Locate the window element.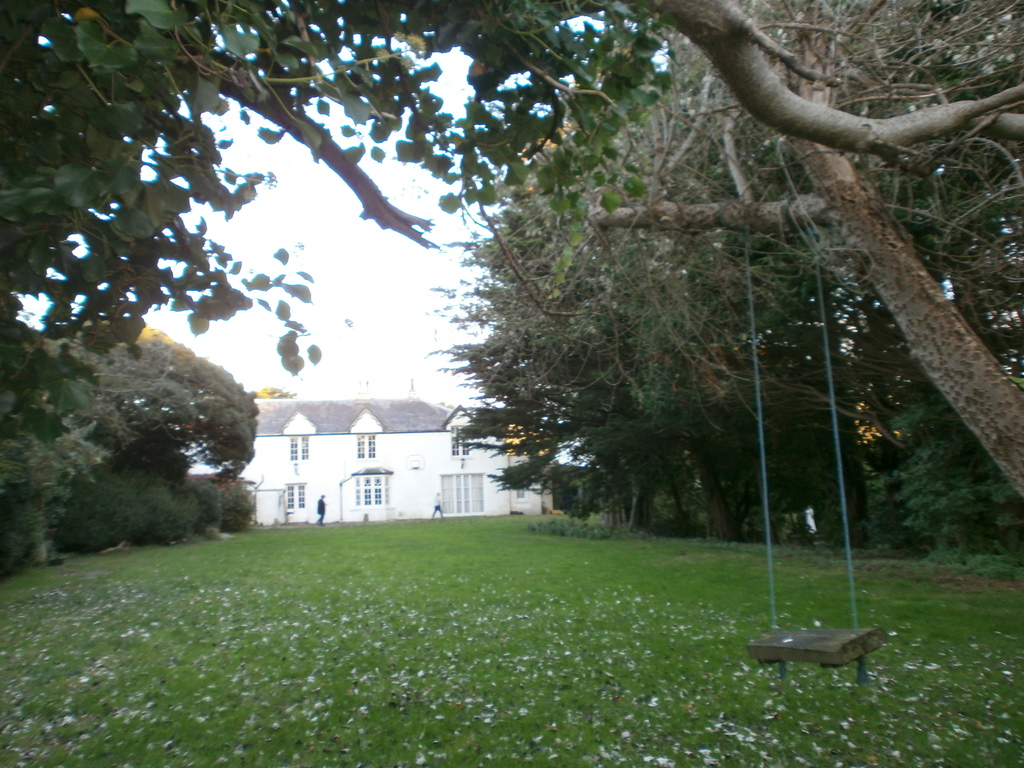
Element bbox: 356, 472, 389, 507.
